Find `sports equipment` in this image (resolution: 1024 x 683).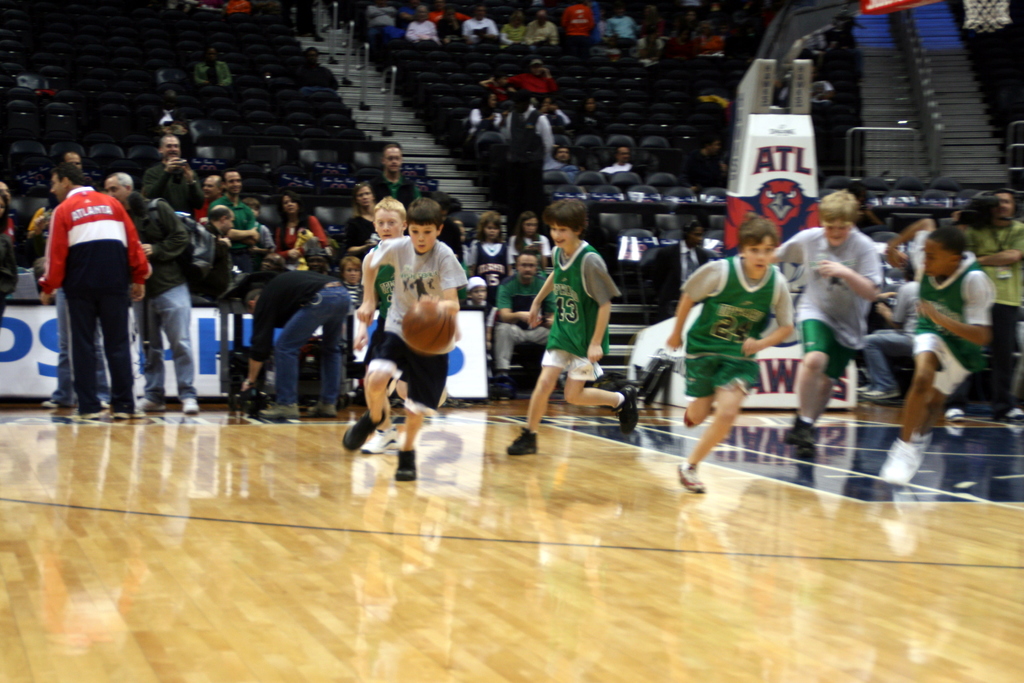
locate(776, 413, 817, 448).
